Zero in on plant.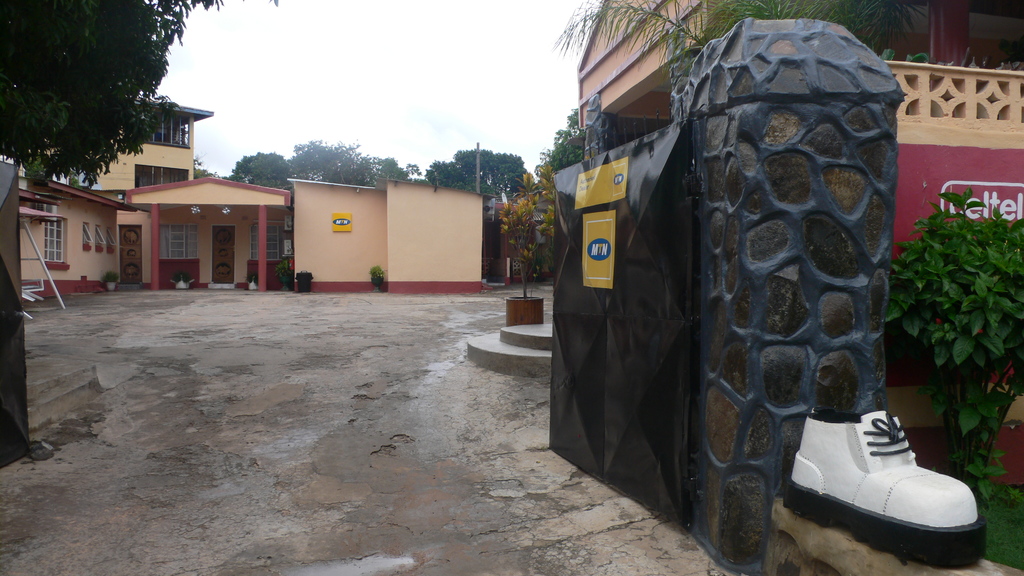
Zeroed in: left=170, top=264, right=191, bottom=277.
